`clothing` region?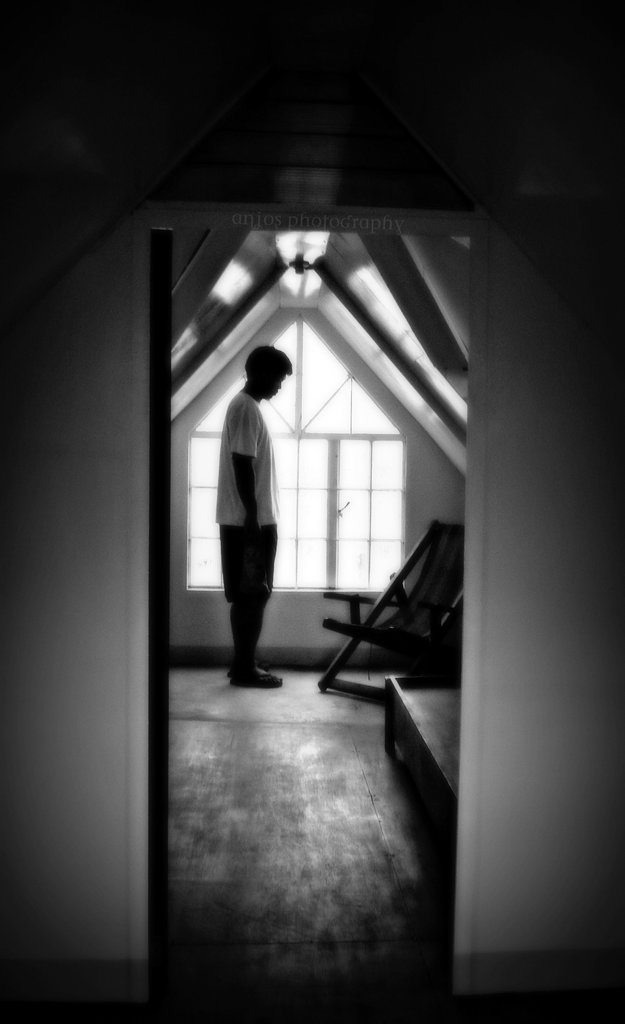
x1=217 y1=522 x2=272 y2=671
